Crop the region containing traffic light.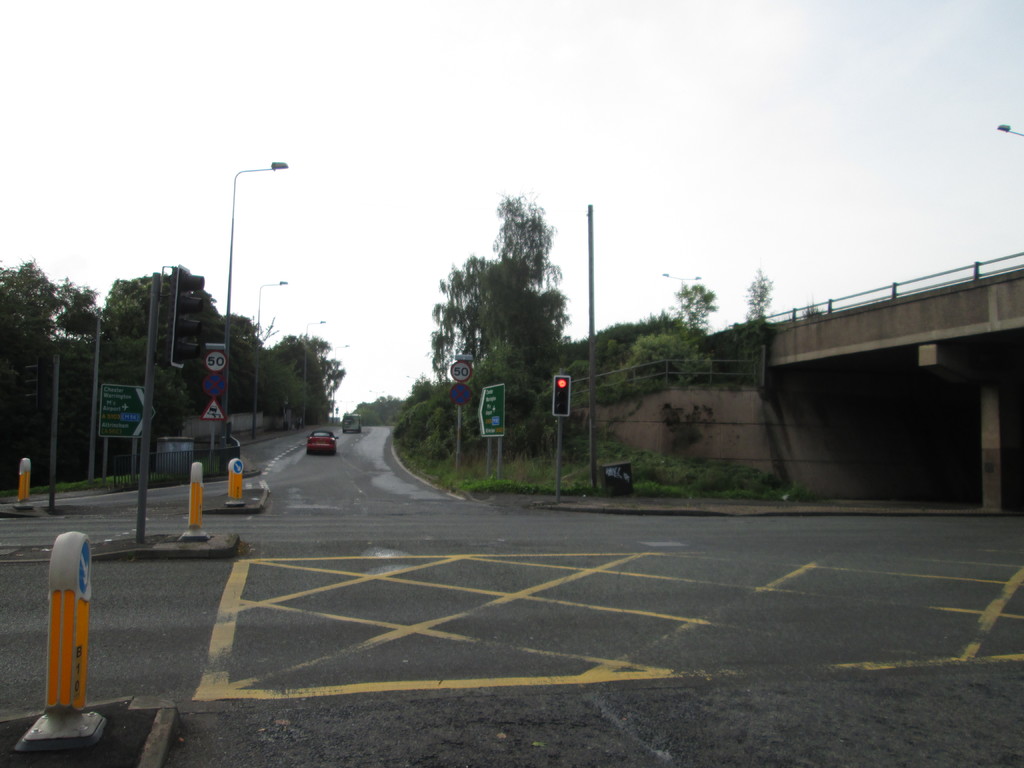
Crop region: left=154, top=264, right=205, bottom=365.
